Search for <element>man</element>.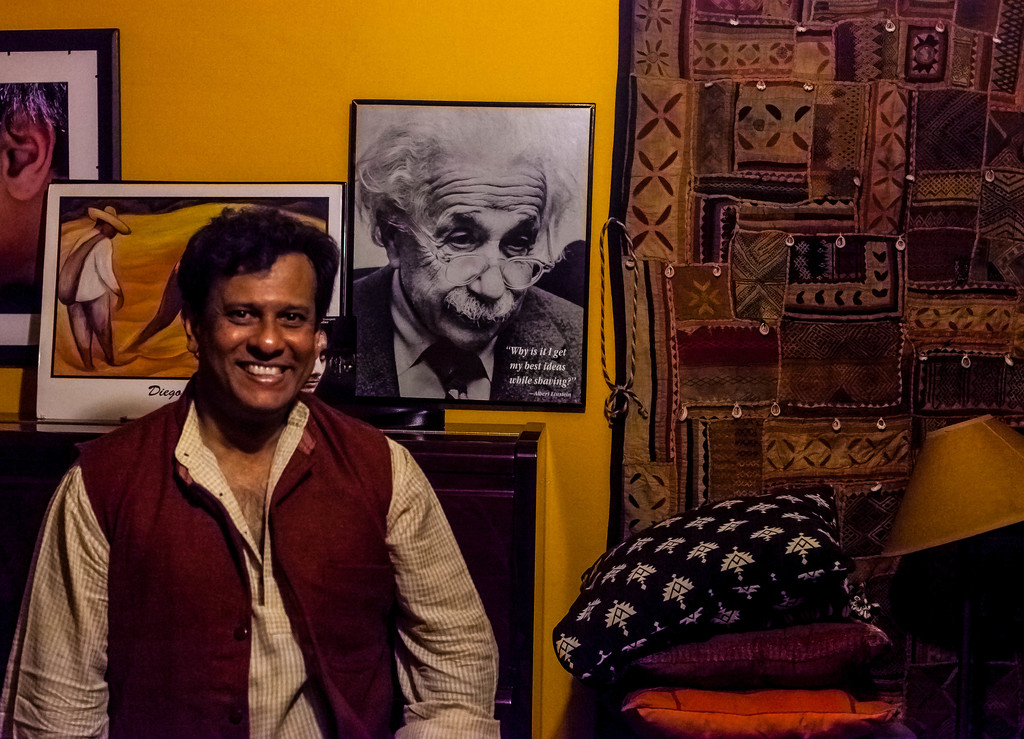
Found at bbox=[353, 104, 585, 404].
